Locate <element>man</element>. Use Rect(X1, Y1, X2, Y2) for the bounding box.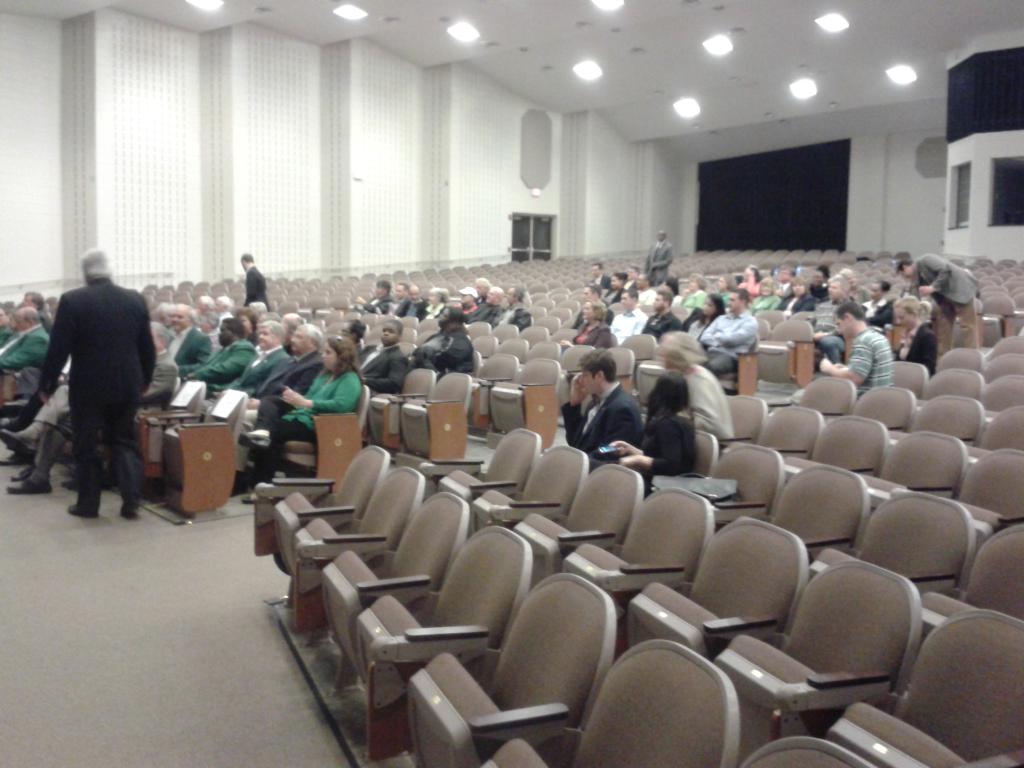
Rect(197, 312, 226, 352).
